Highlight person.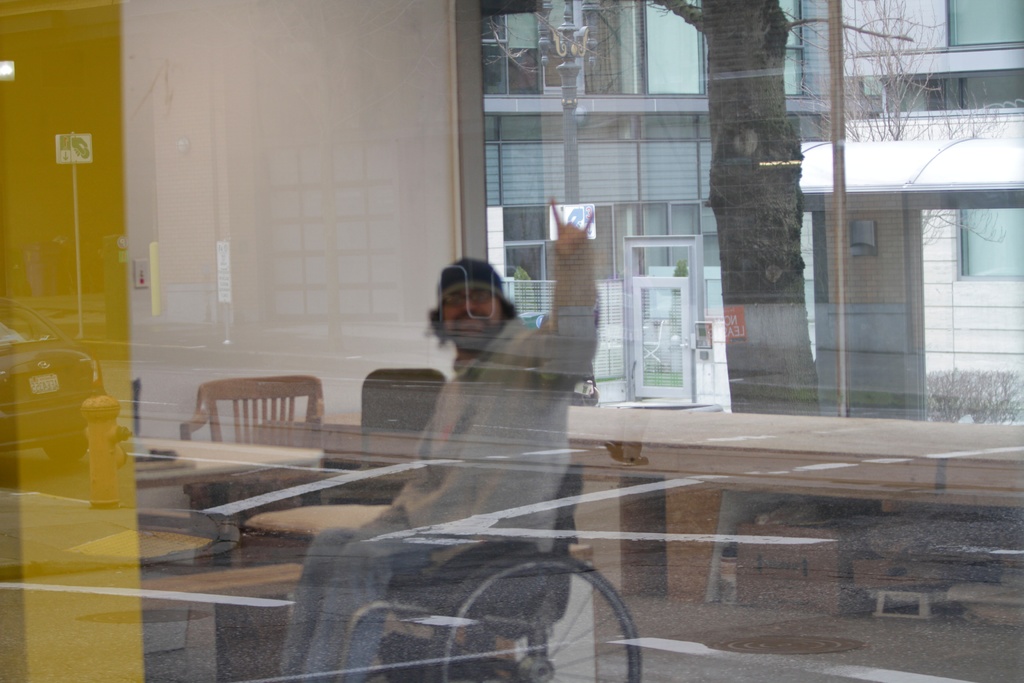
Highlighted region: {"x1": 280, "y1": 201, "x2": 603, "y2": 682}.
